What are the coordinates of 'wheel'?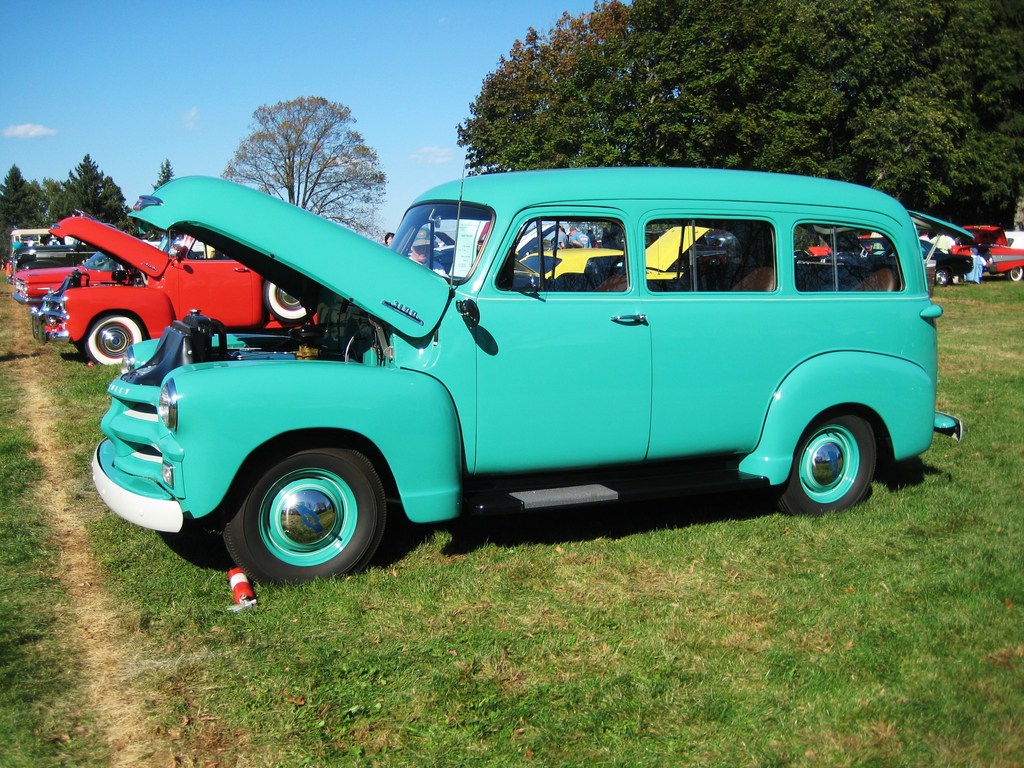
{"x1": 936, "y1": 269, "x2": 950, "y2": 285}.
